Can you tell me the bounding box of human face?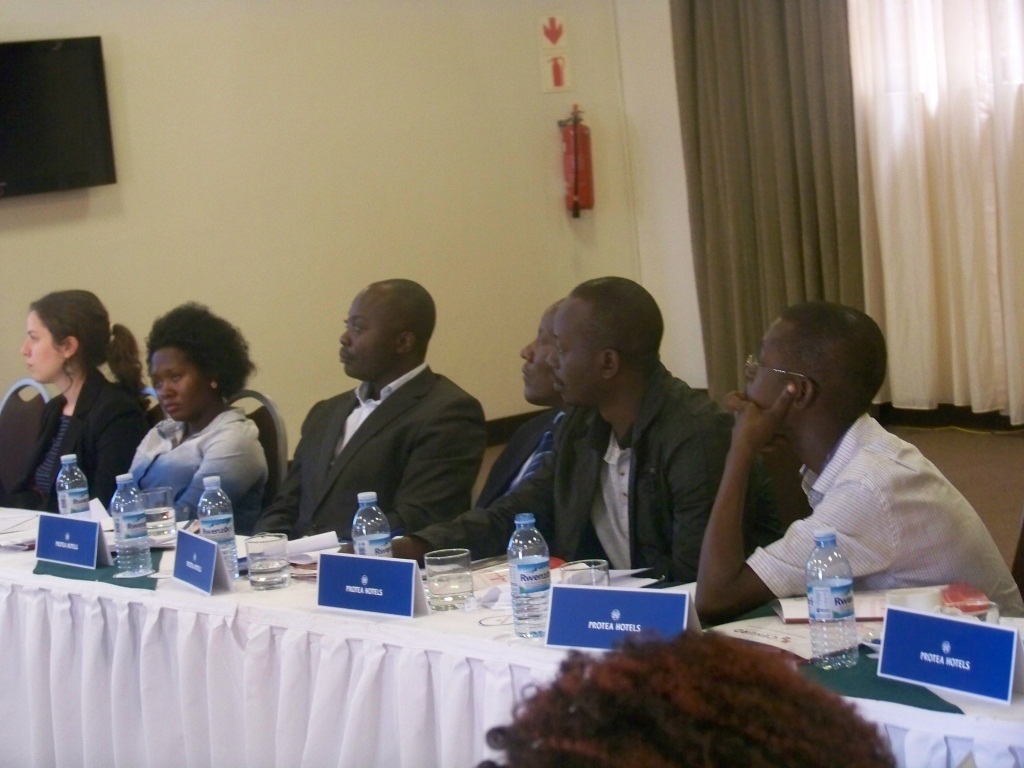
[548,302,600,404].
